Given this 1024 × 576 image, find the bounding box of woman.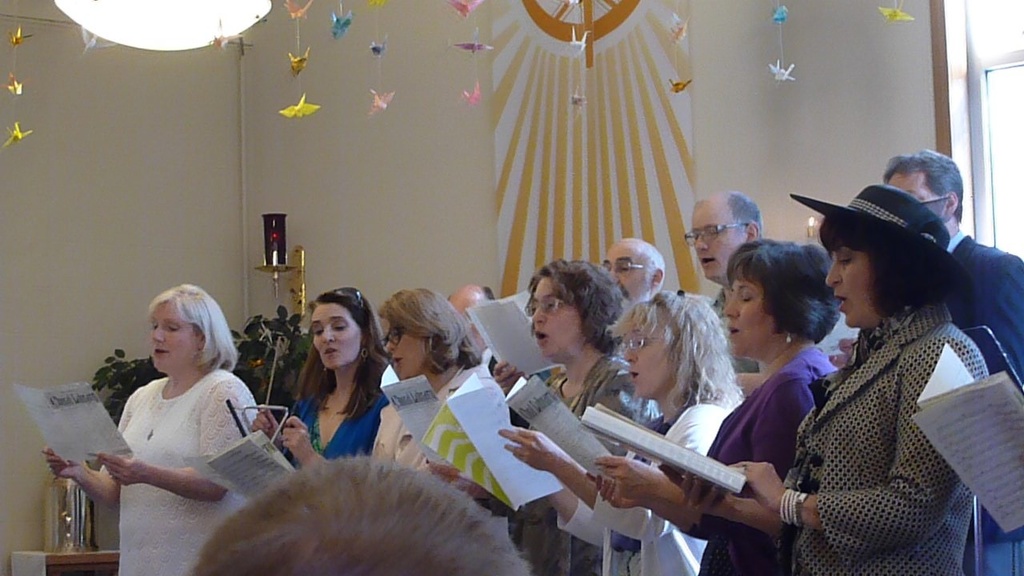
(590, 238, 835, 575).
